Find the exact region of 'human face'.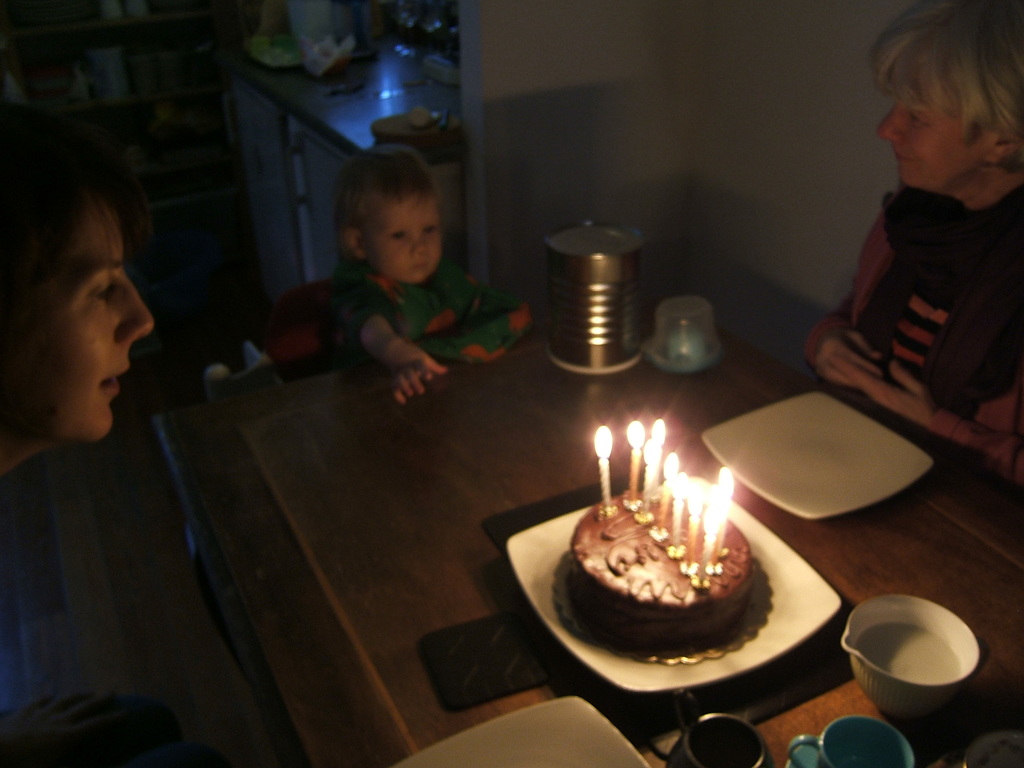
Exact region: rect(879, 82, 996, 192).
